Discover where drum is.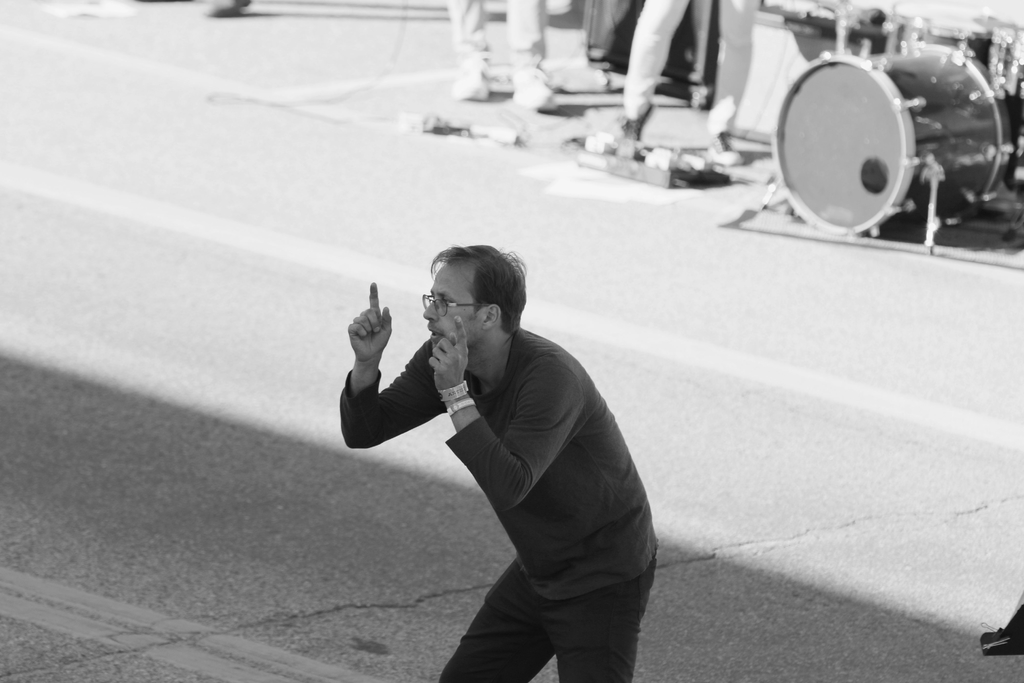
Discovered at (left=687, top=14, right=1018, bottom=259).
